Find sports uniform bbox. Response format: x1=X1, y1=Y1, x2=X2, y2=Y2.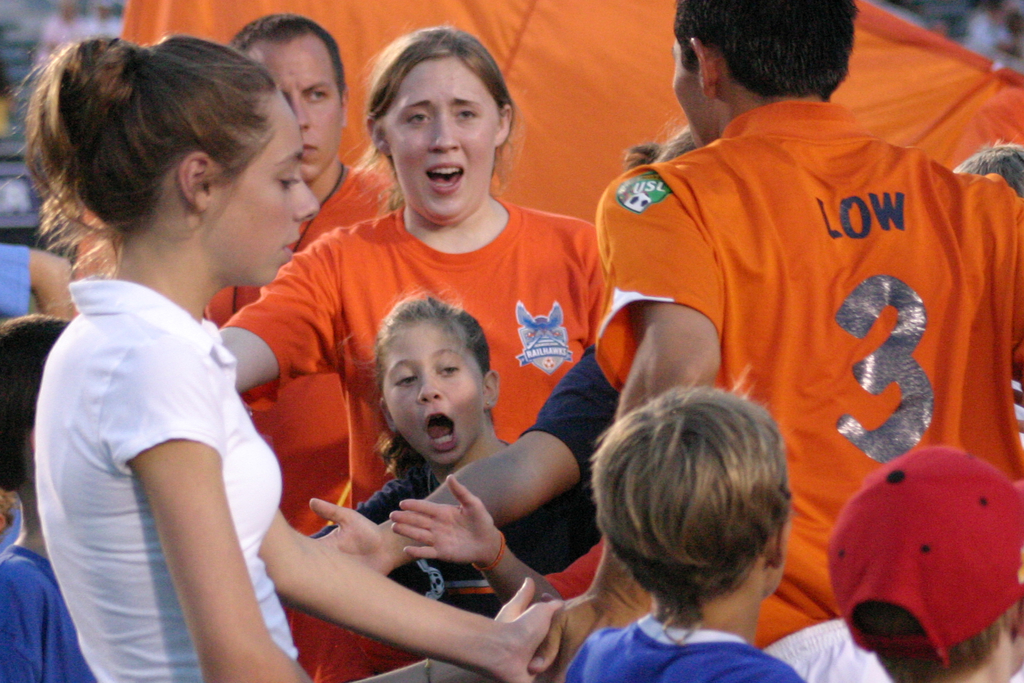
x1=561, y1=614, x2=823, y2=682.
